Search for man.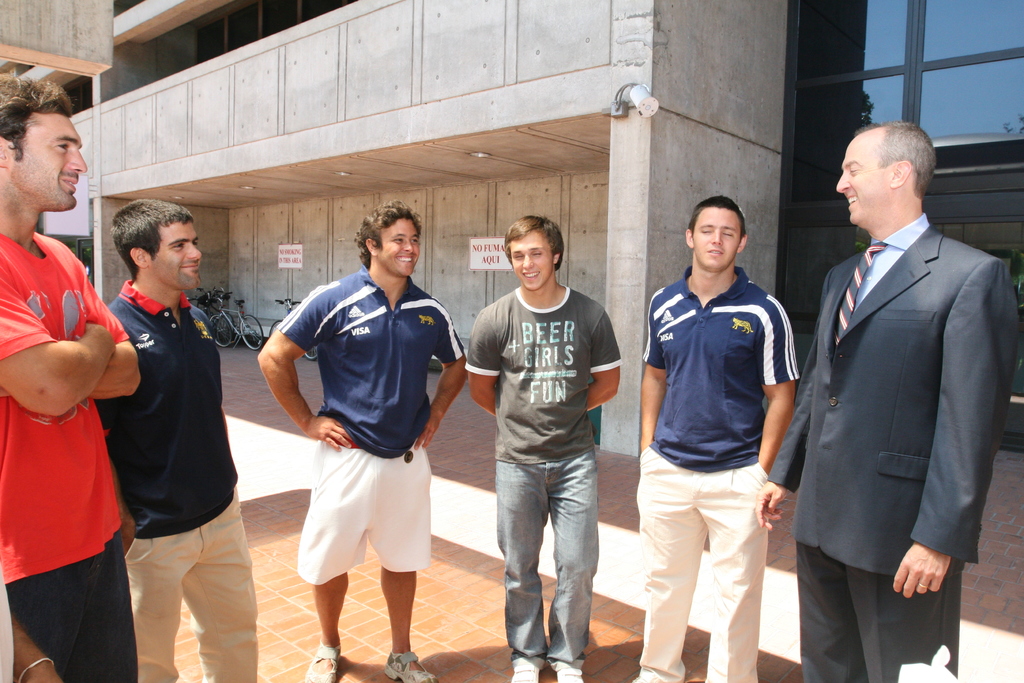
Found at Rect(262, 198, 472, 682).
